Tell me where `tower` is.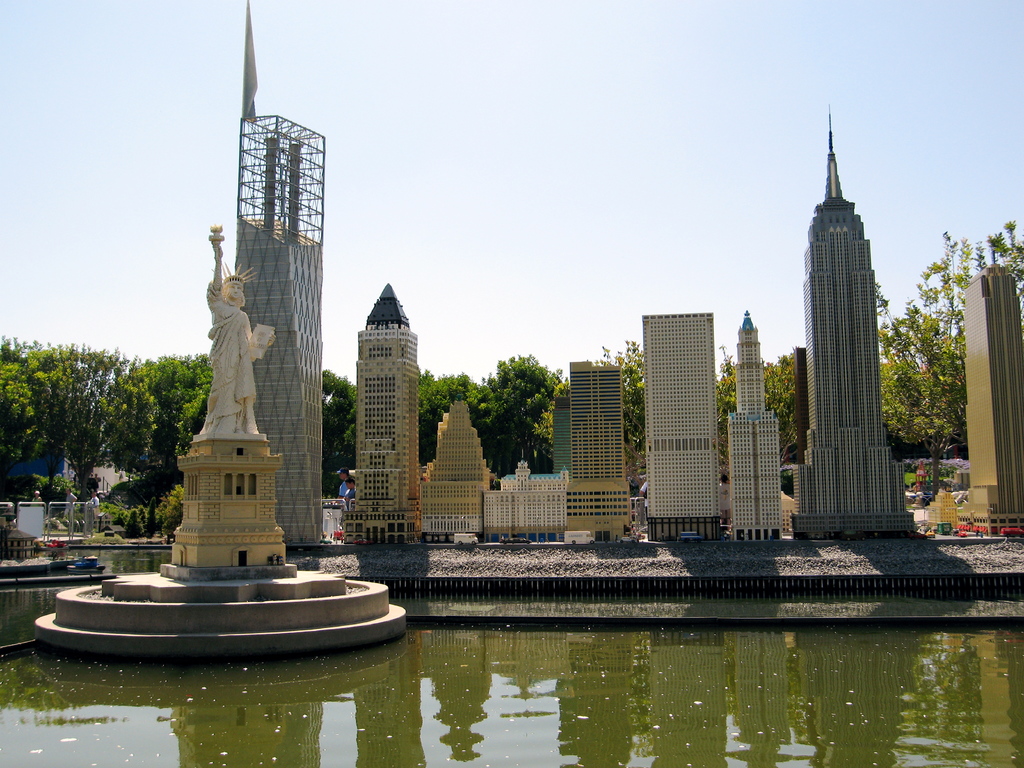
`tower` is at pyautogui.locateOnScreen(230, 111, 321, 544).
